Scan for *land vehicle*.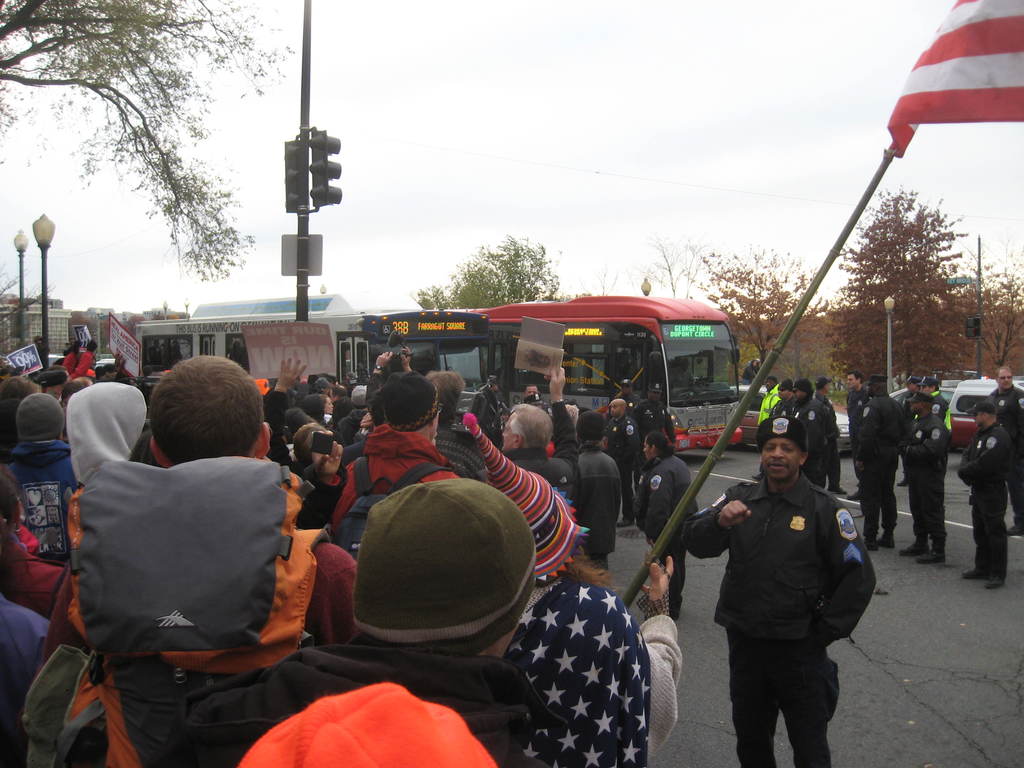
Scan result: [317,310,492,416].
